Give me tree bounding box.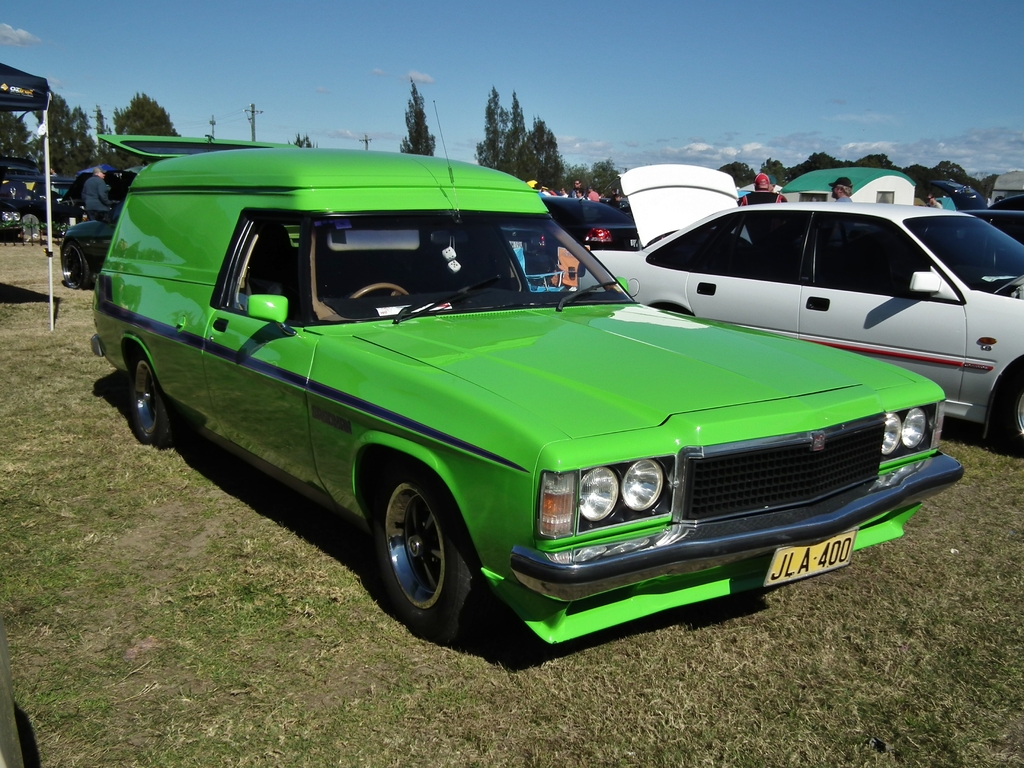
[left=568, top=158, right=623, bottom=196].
